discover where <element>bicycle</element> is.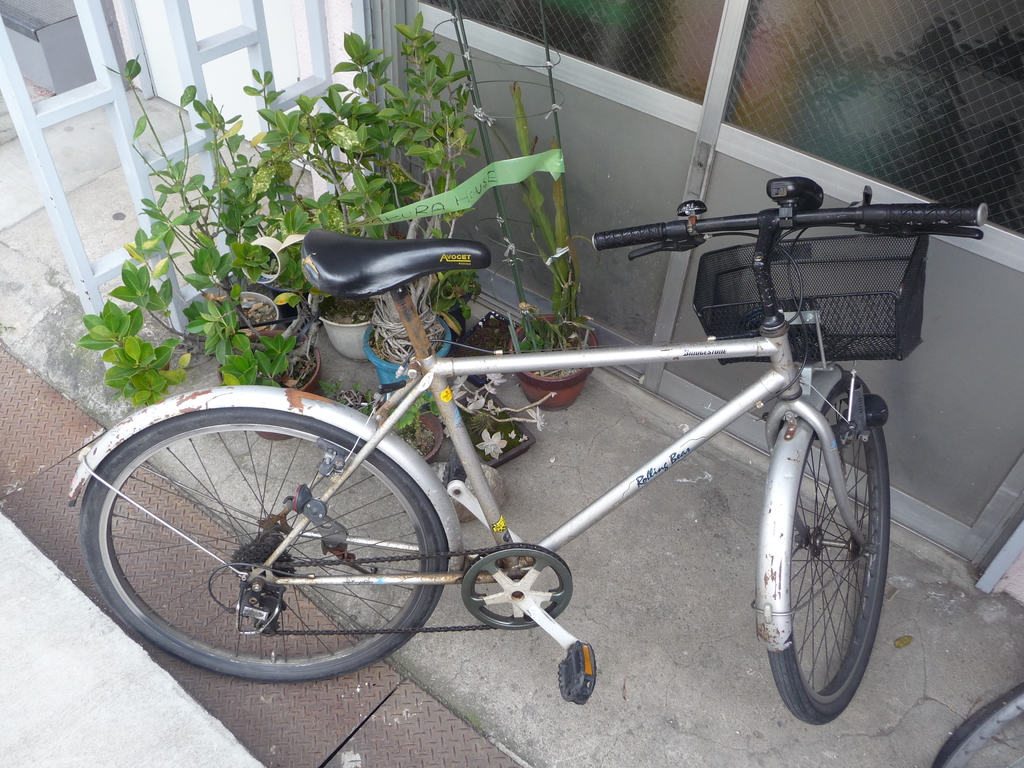
Discovered at box=[106, 134, 963, 755].
